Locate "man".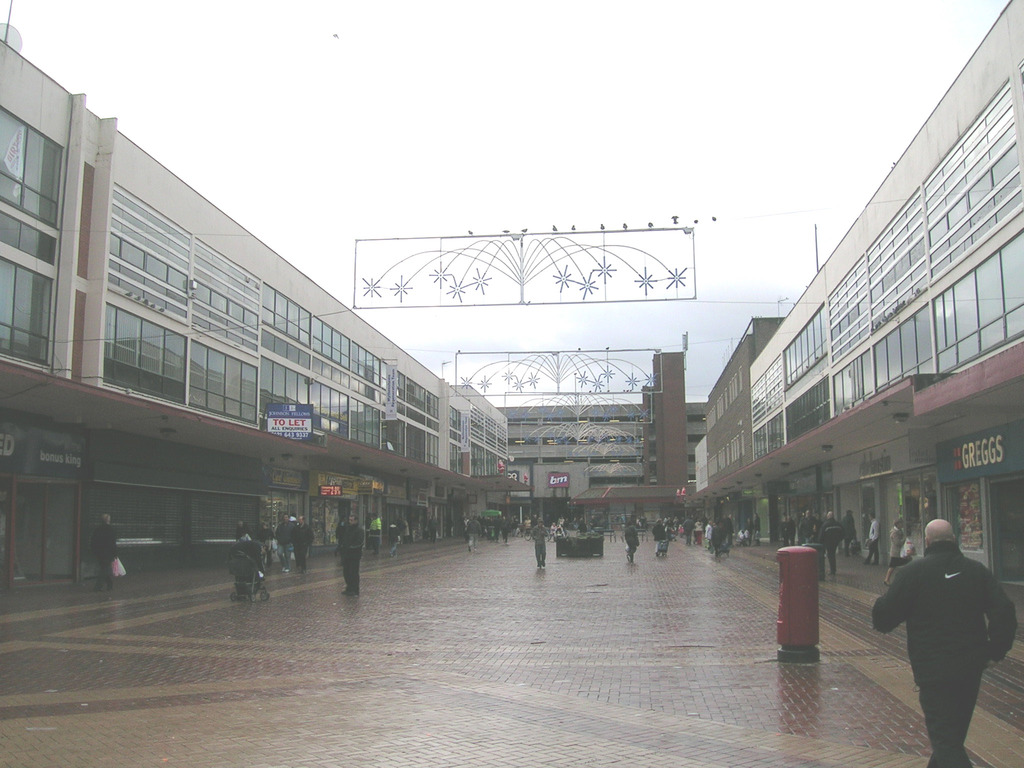
Bounding box: (527, 522, 545, 566).
